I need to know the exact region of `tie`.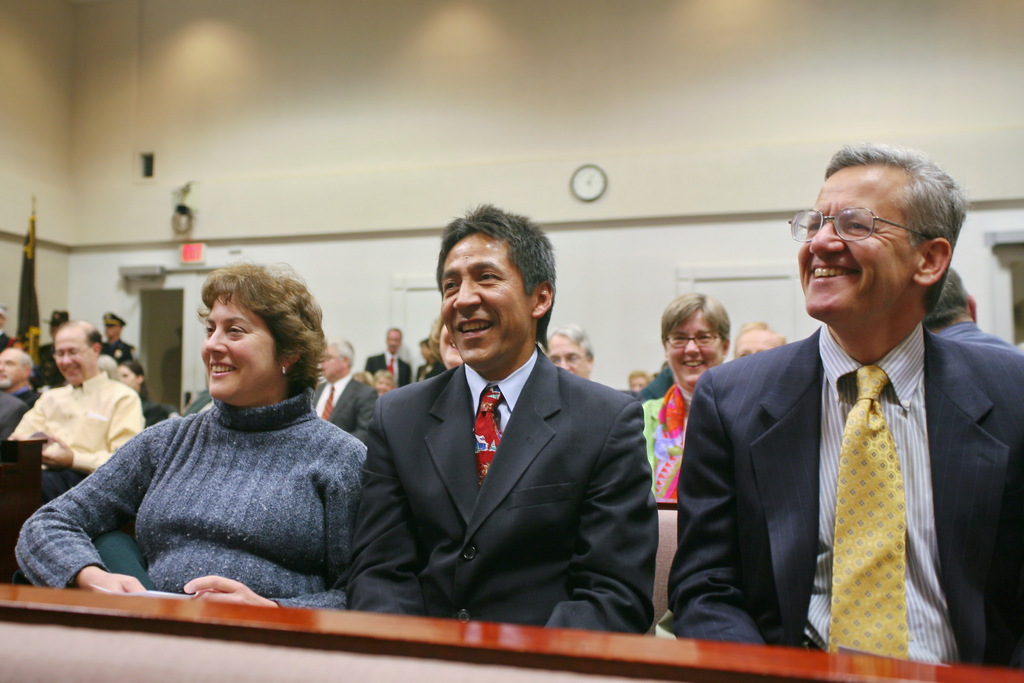
Region: rect(474, 379, 501, 482).
